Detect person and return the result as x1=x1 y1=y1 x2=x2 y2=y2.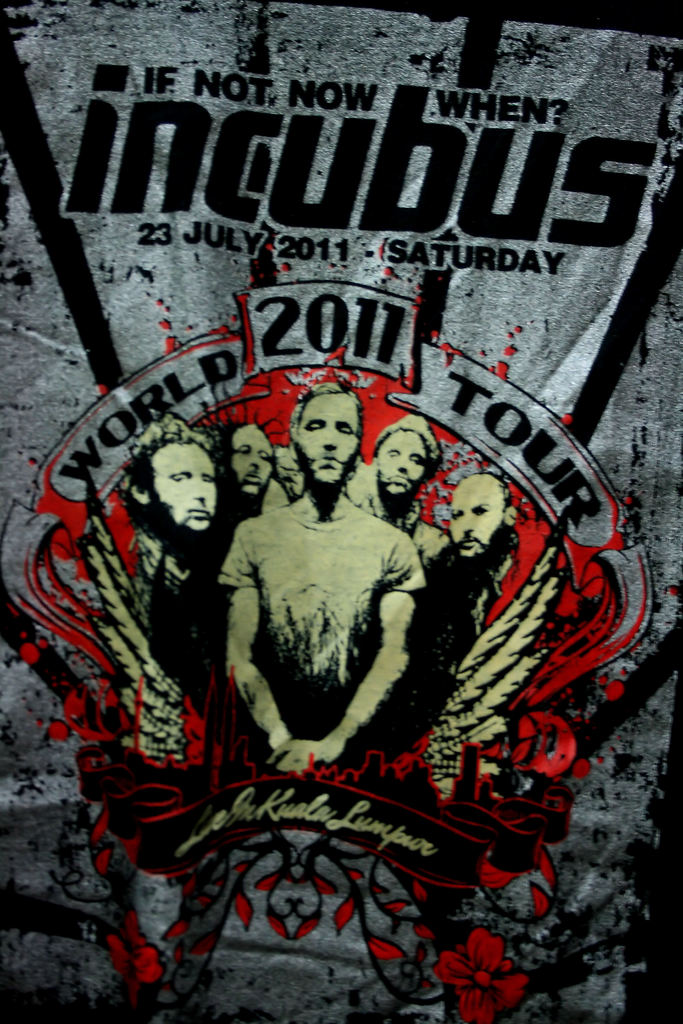
x1=344 y1=410 x2=442 y2=543.
